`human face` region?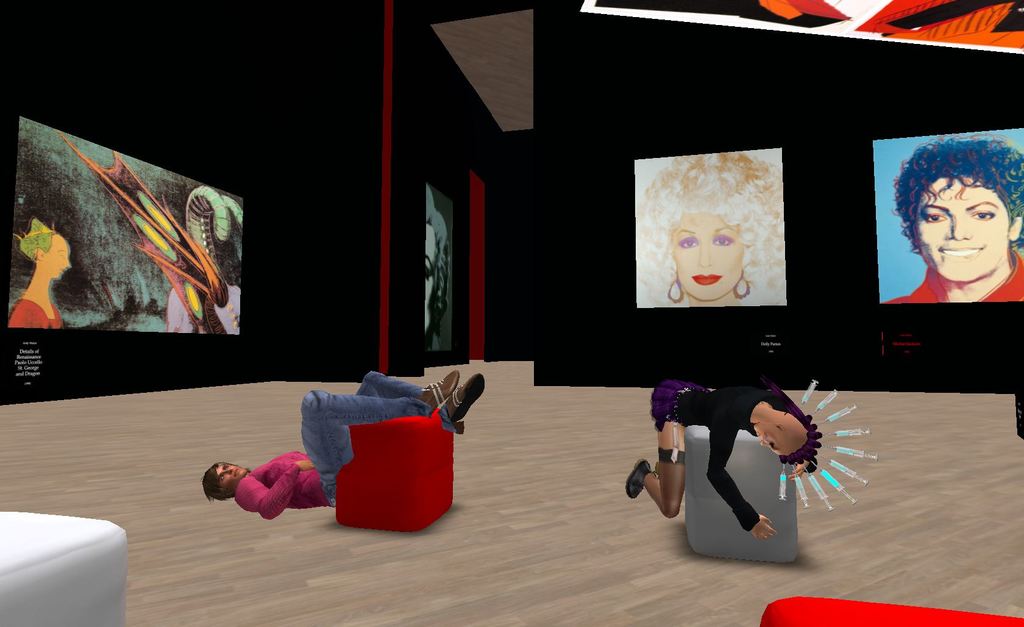
(36,235,74,278)
